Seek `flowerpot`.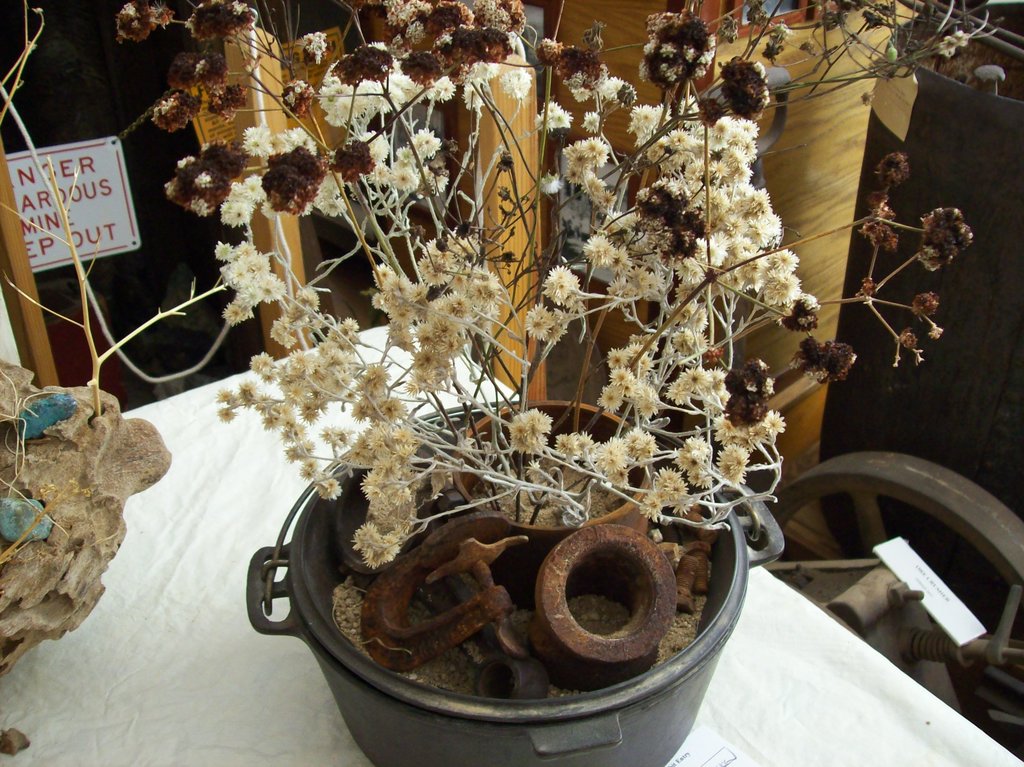
314, 401, 774, 763.
